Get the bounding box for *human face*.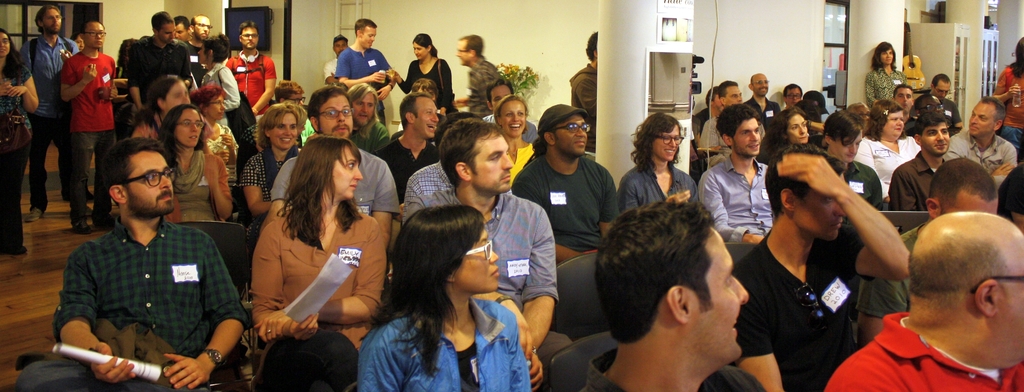
(337, 42, 347, 56).
